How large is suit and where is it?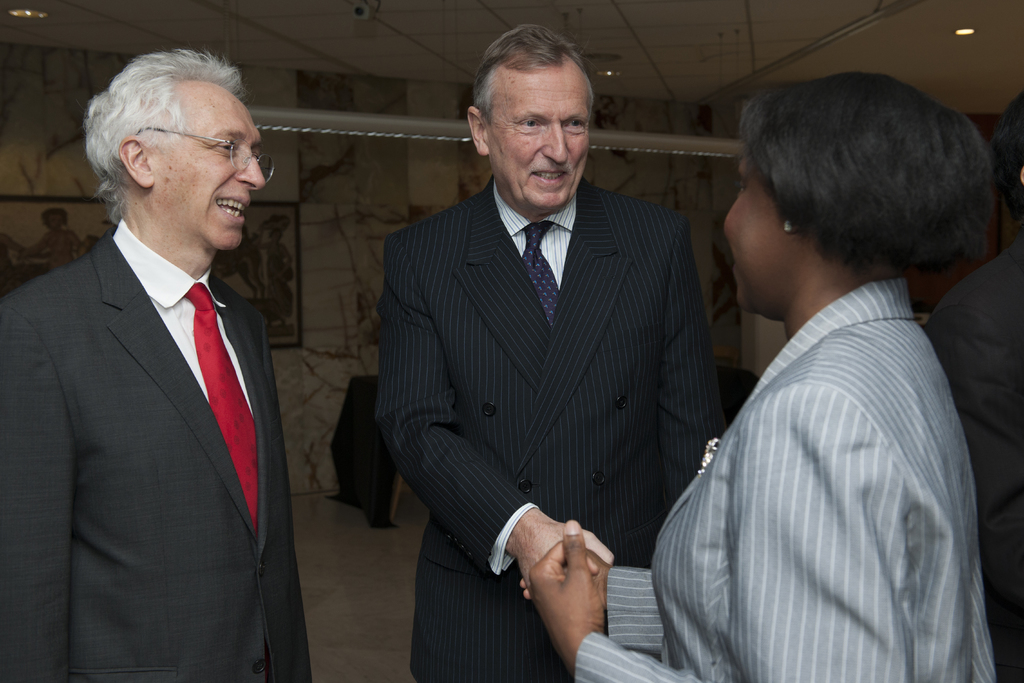
Bounding box: region(372, 170, 725, 682).
